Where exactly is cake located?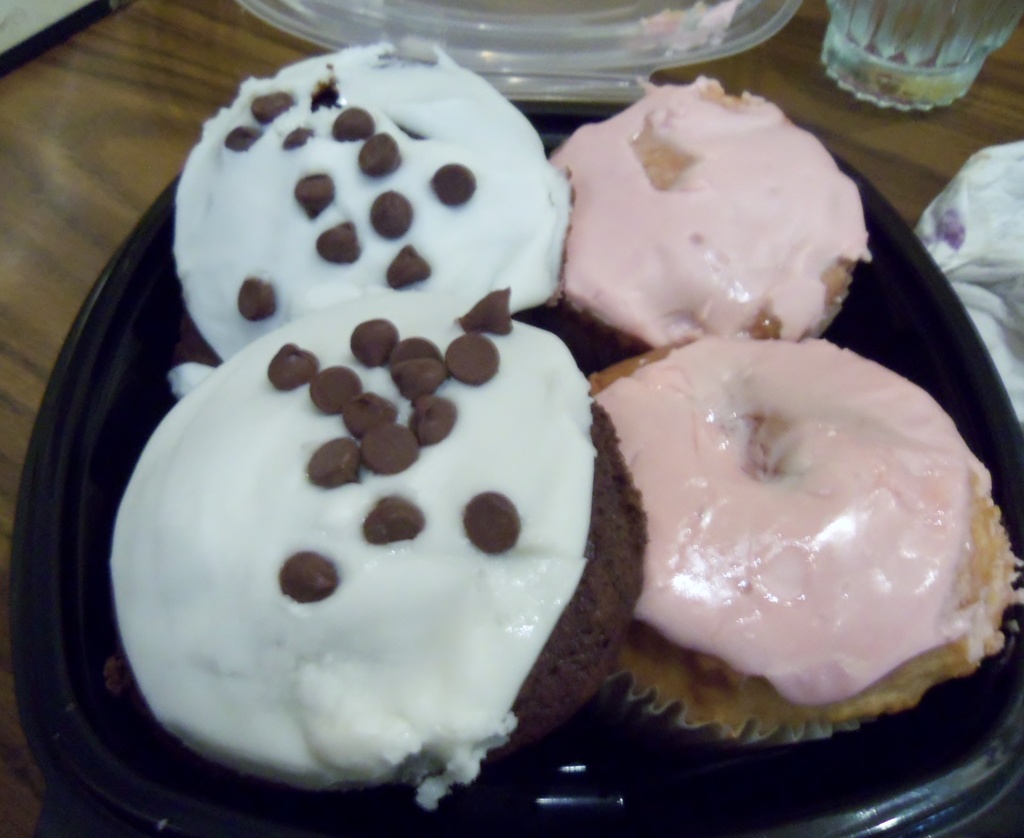
Its bounding box is {"x1": 554, "y1": 63, "x2": 885, "y2": 358}.
